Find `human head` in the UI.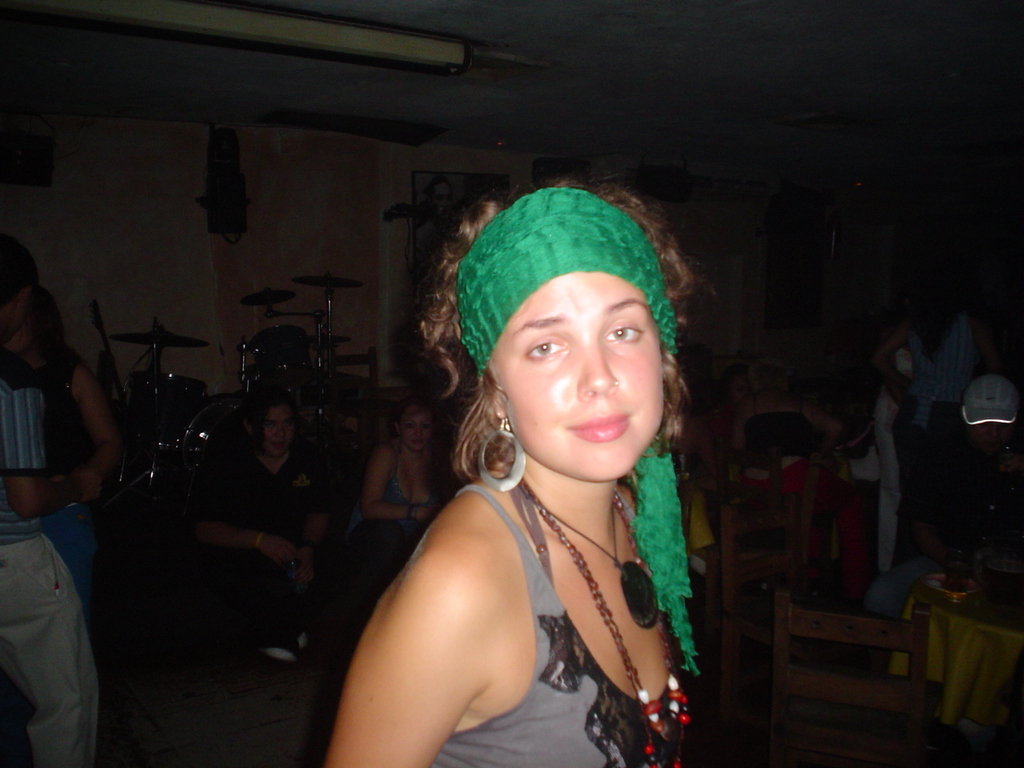
UI element at {"left": 444, "top": 189, "right": 685, "bottom": 458}.
